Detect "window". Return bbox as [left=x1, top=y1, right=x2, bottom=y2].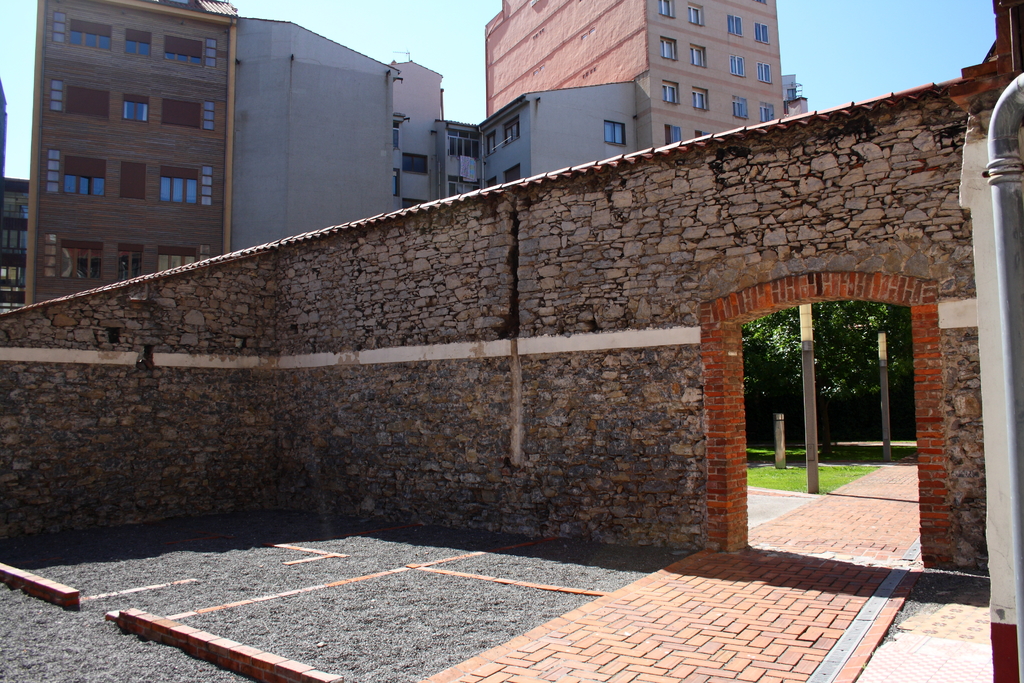
[left=760, top=63, right=772, bottom=82].
